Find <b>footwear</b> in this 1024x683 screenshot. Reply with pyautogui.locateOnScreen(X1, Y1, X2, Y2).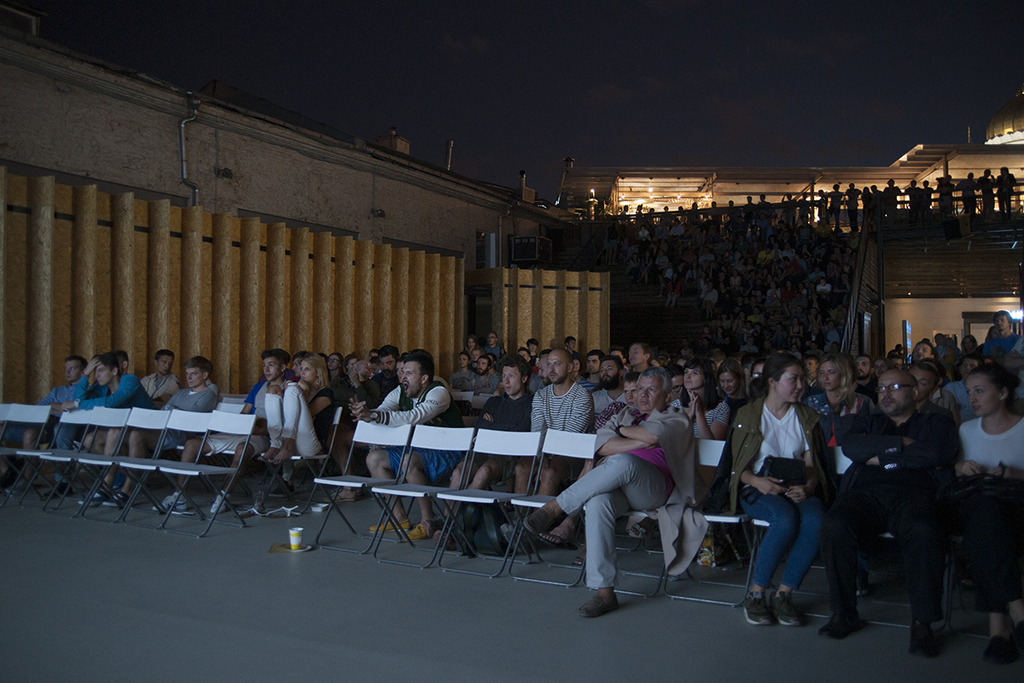
pyautogui.locateOnScreen(567, 553, 585, 570).
